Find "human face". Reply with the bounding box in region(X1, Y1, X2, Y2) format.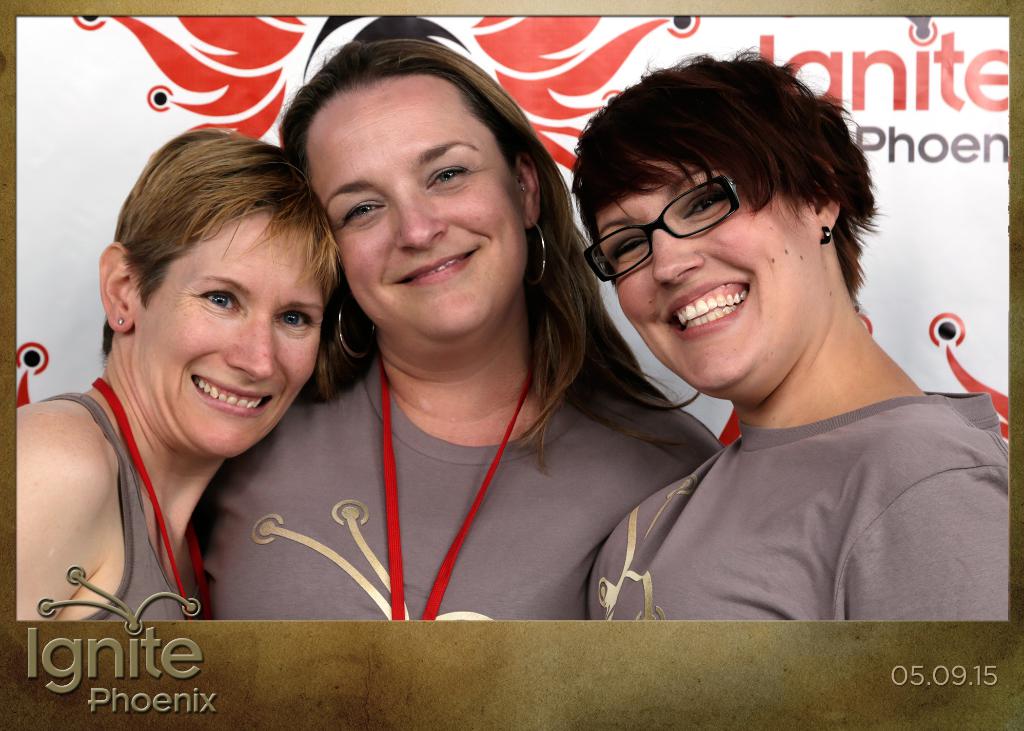
region(589, 111, 812, 398).
